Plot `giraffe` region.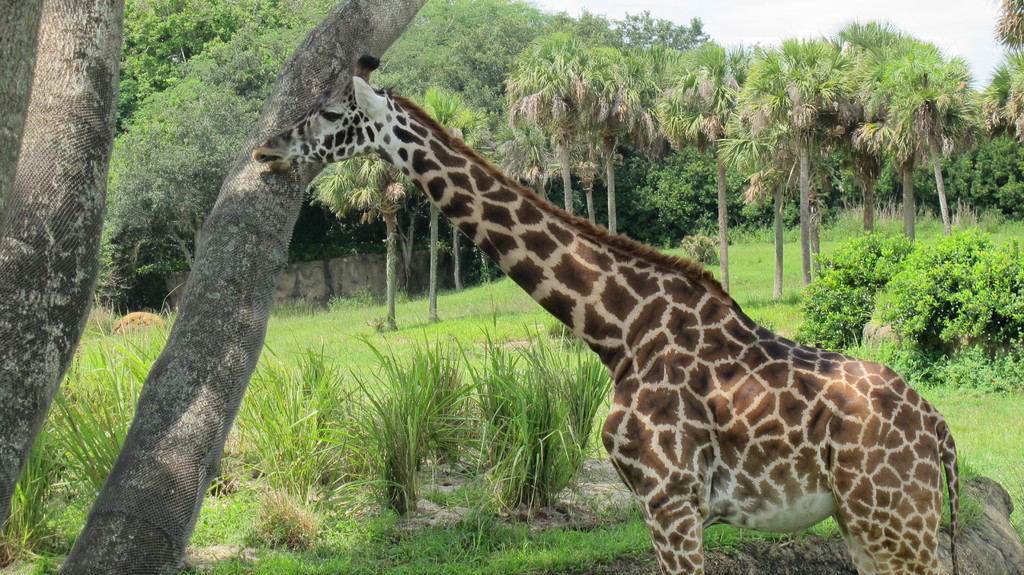
Plotted at 214, 66, 957, 574.
